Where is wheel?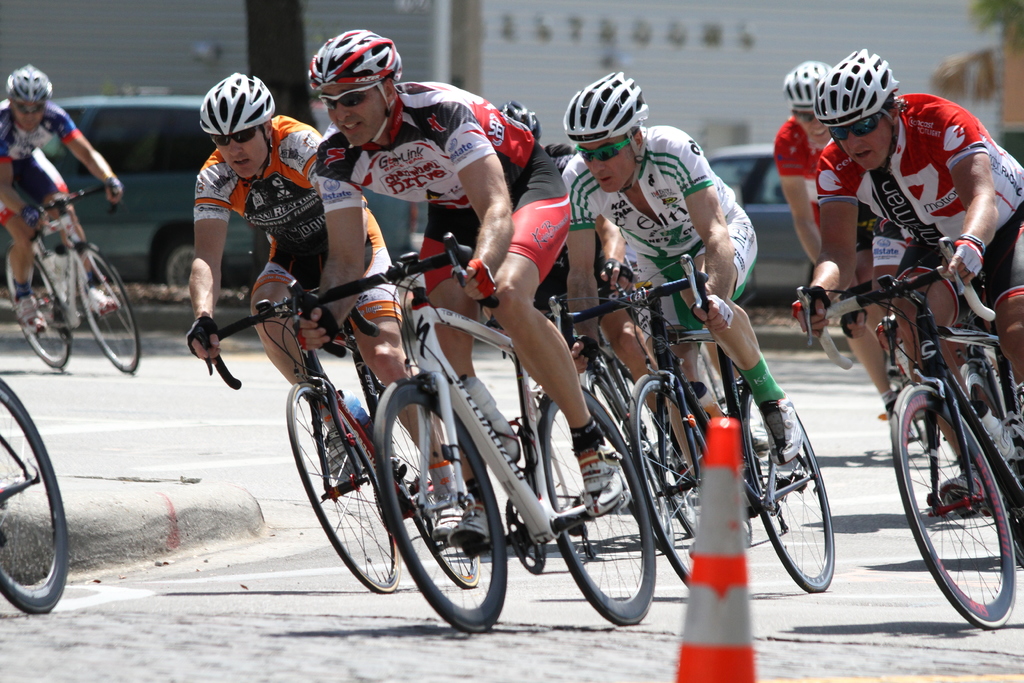
[0, 372, 73, 614].
